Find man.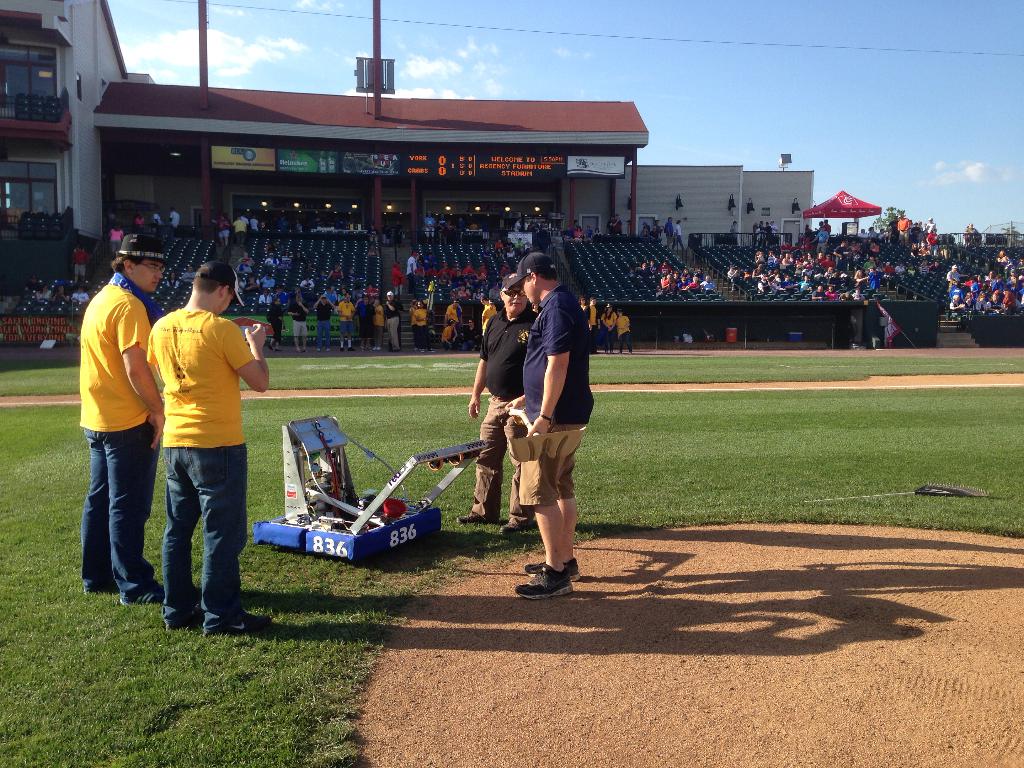
locate(300, 276, 316, 292).
